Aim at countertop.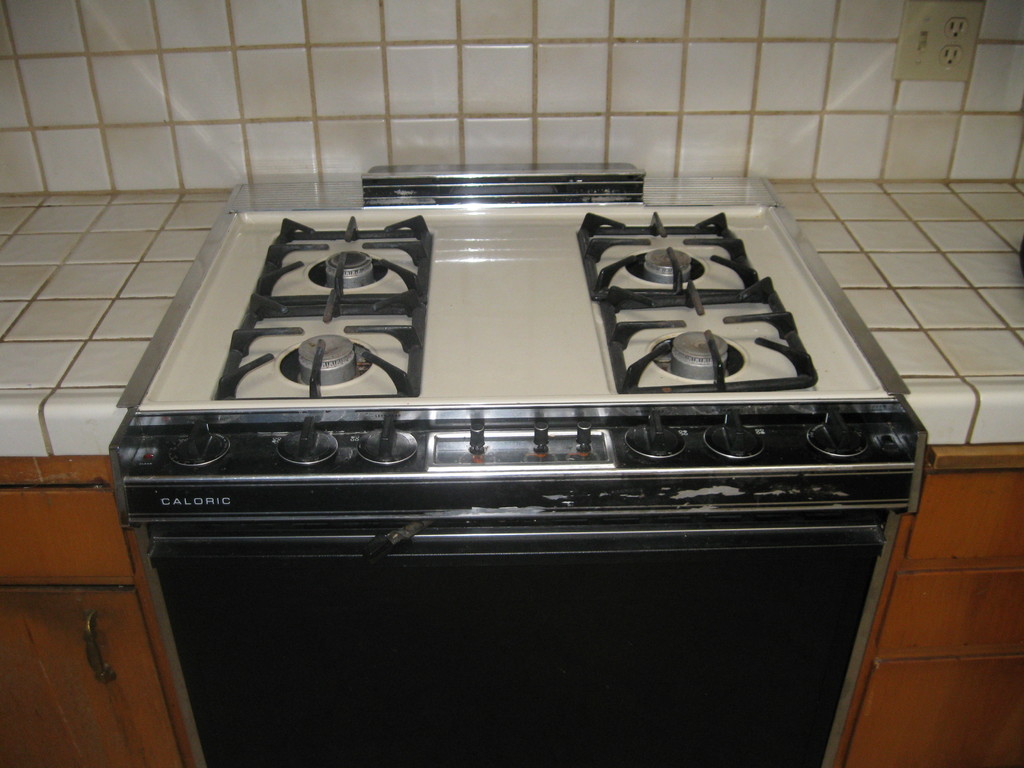
Aimed at [x1=0, y1=170, x2=1022, y2=767].
